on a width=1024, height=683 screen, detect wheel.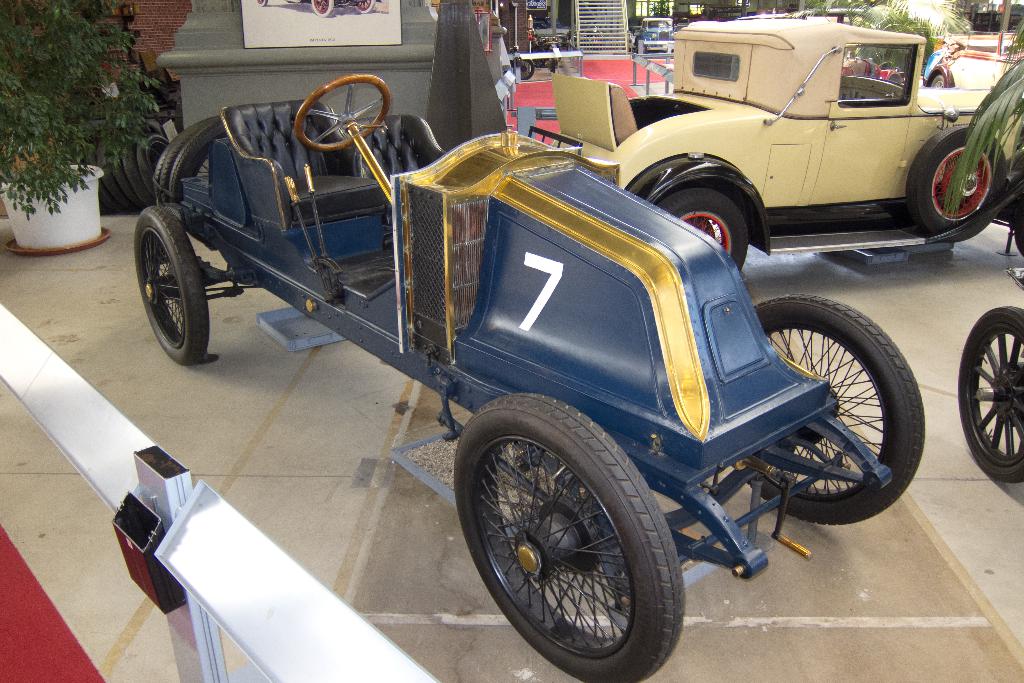
(left=906, top=124, right=1007, bottom=242).
